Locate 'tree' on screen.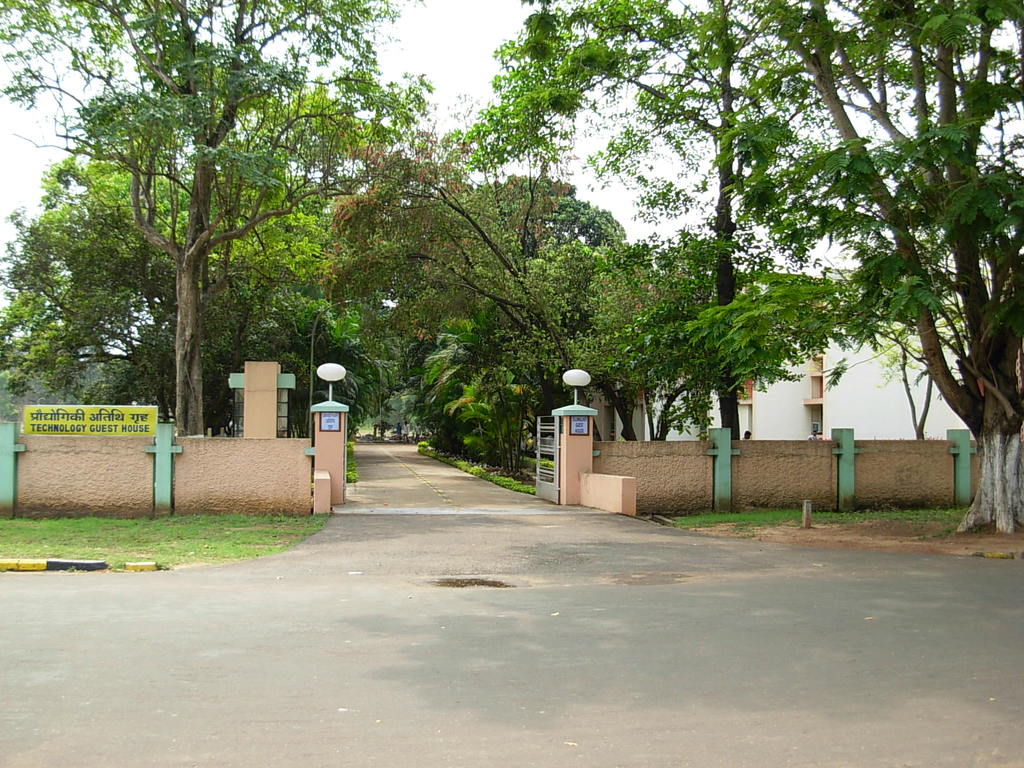
On screen at left=458, top=0, right=844, bottom=467.
